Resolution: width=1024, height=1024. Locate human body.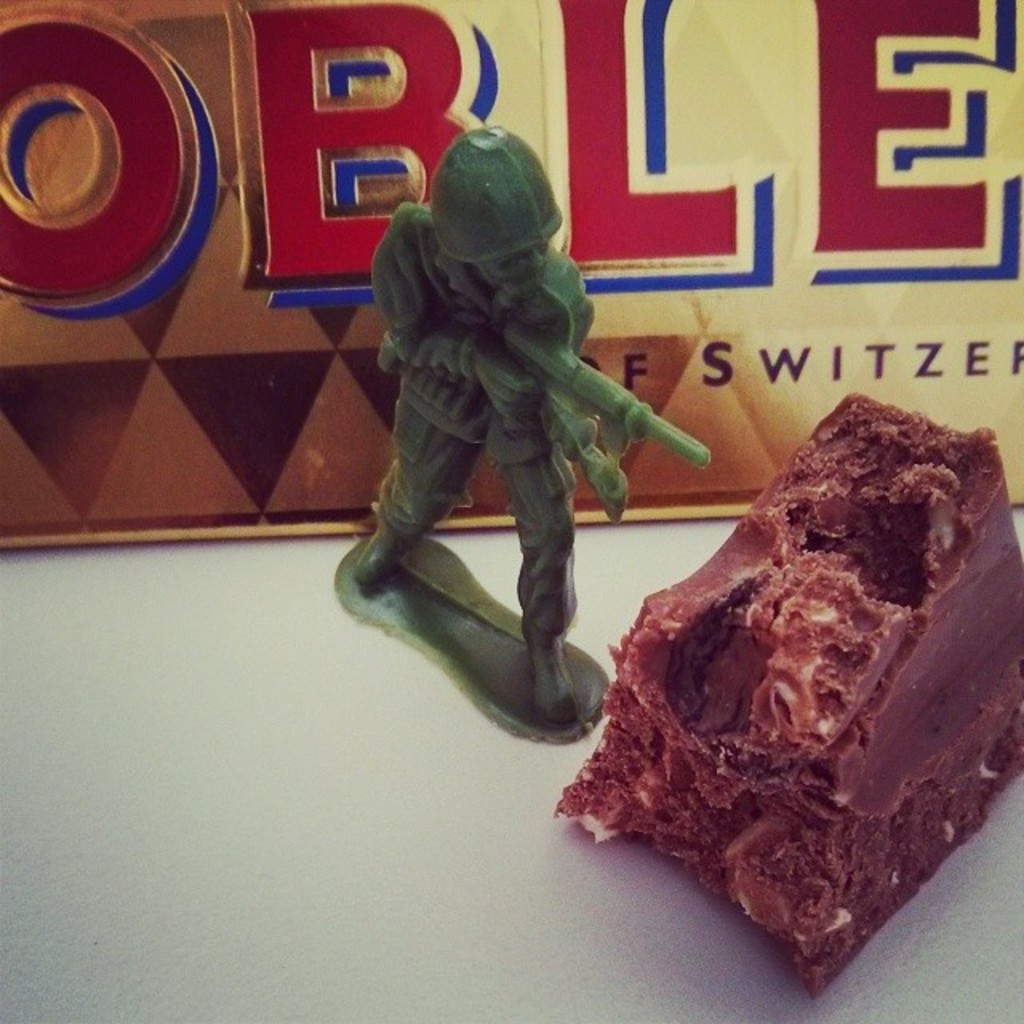
locate(352, 138, 640, 710).
